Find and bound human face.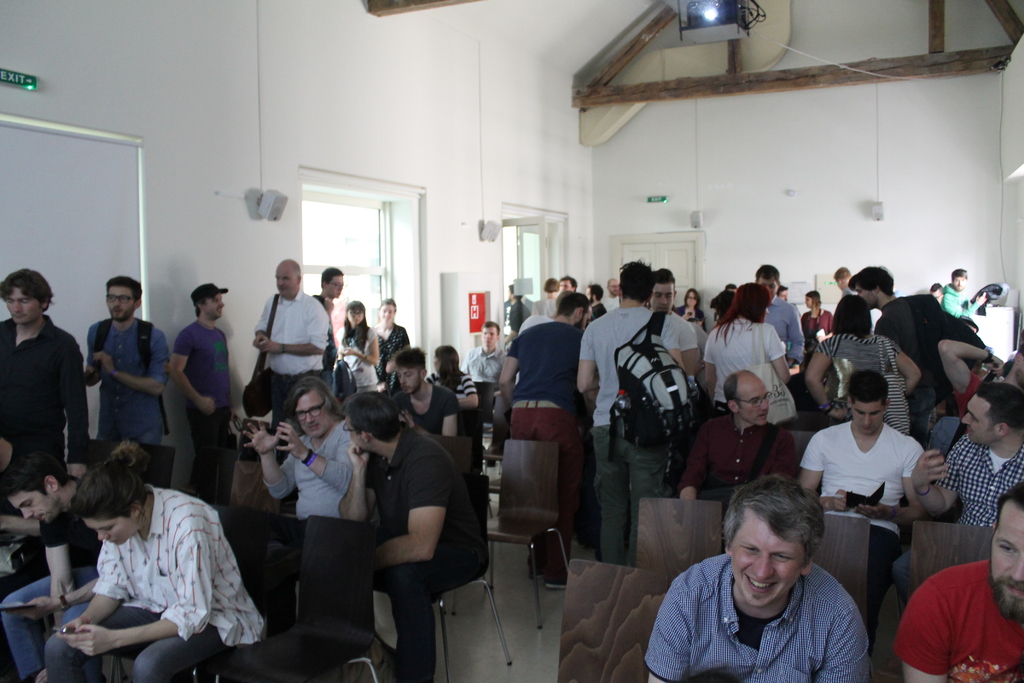
Bound: <bbox>202, 294, 224, 319</bbox>.
